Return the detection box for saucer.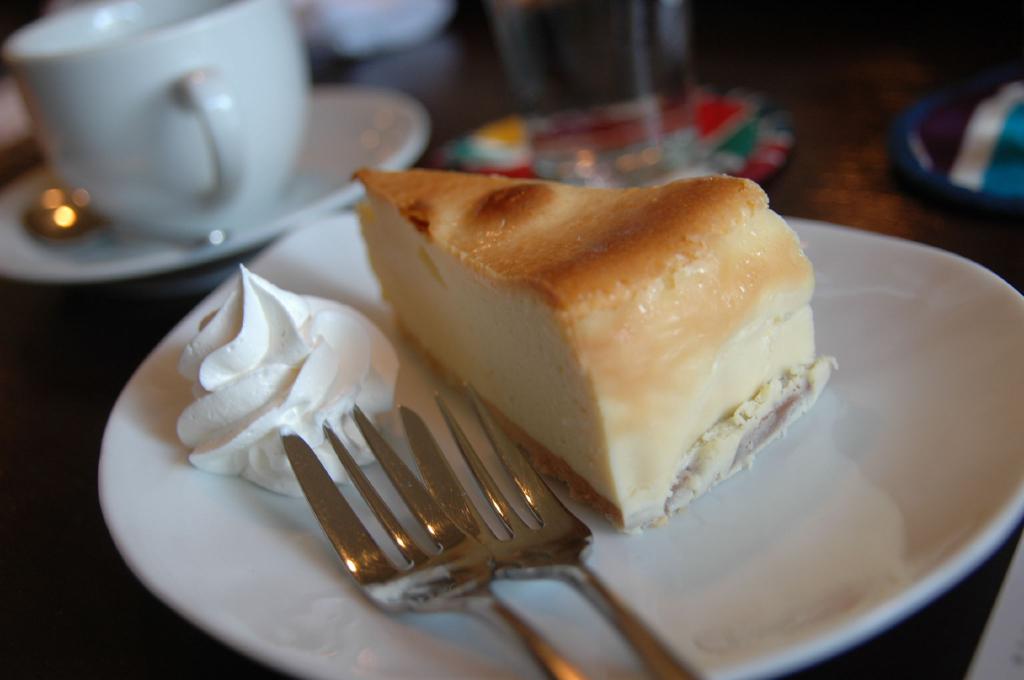
x1=0, y1=83, x2=429, y2=275.
